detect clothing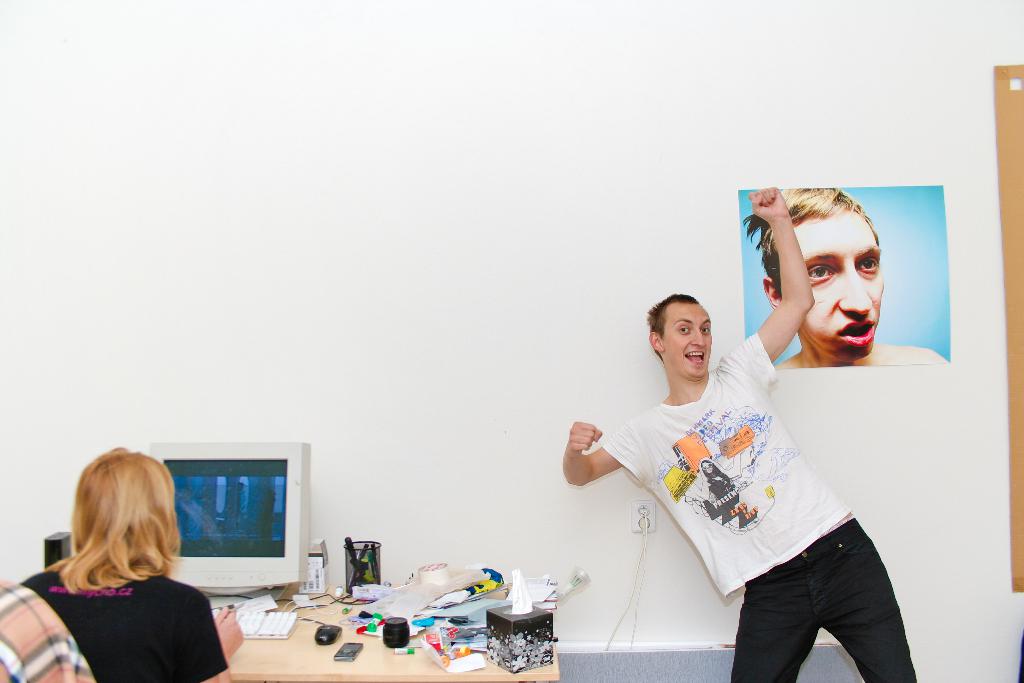
[left=575, top=333, right=914, bottom=645]
